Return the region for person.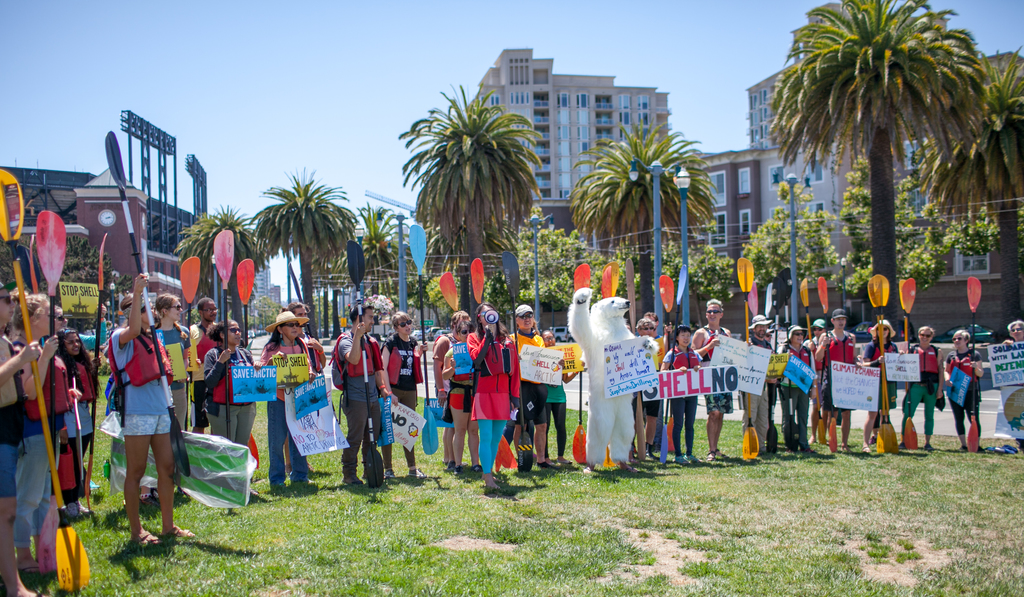
rect(507, 305, 557, 467).
